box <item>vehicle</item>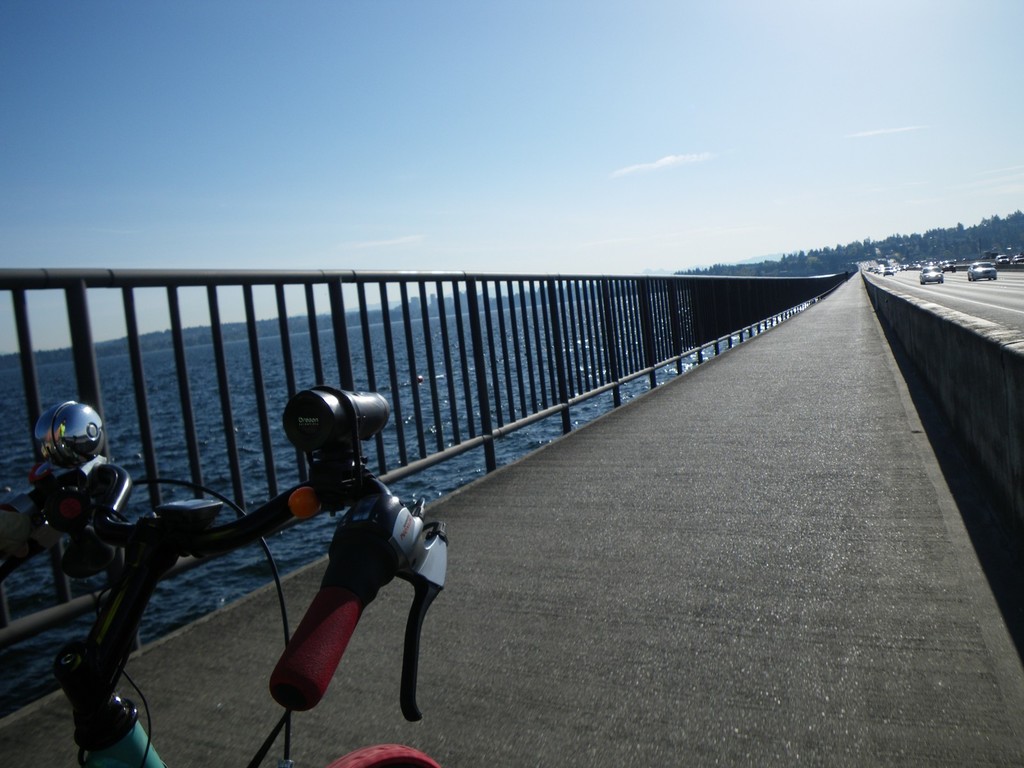
left=1011, top=252, right=1023, bottom=268
